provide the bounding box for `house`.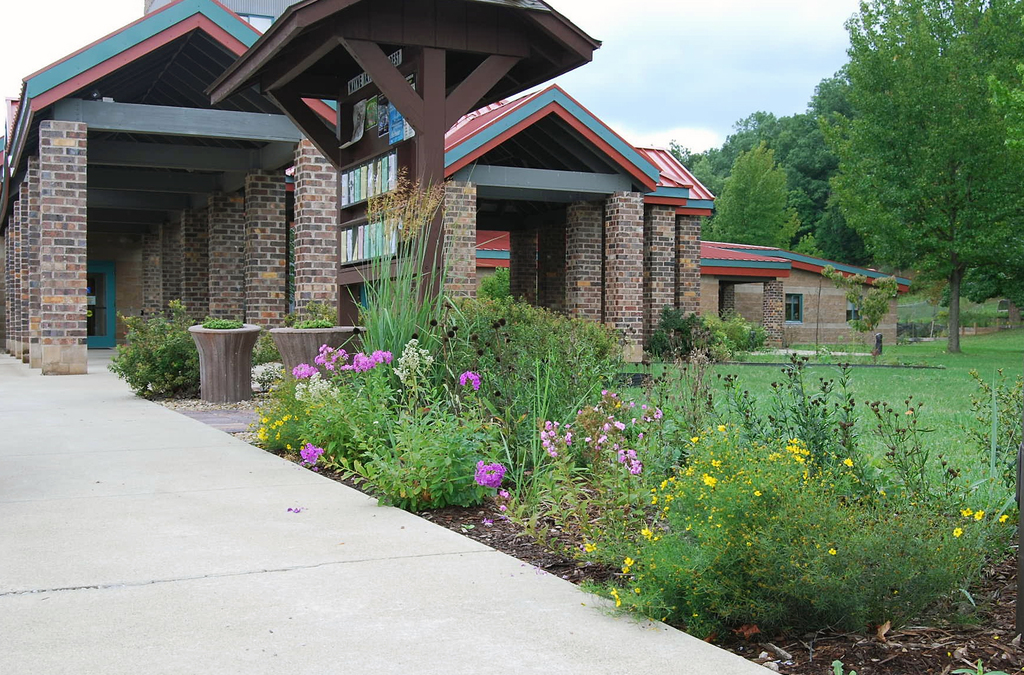
0 0 910 374.
